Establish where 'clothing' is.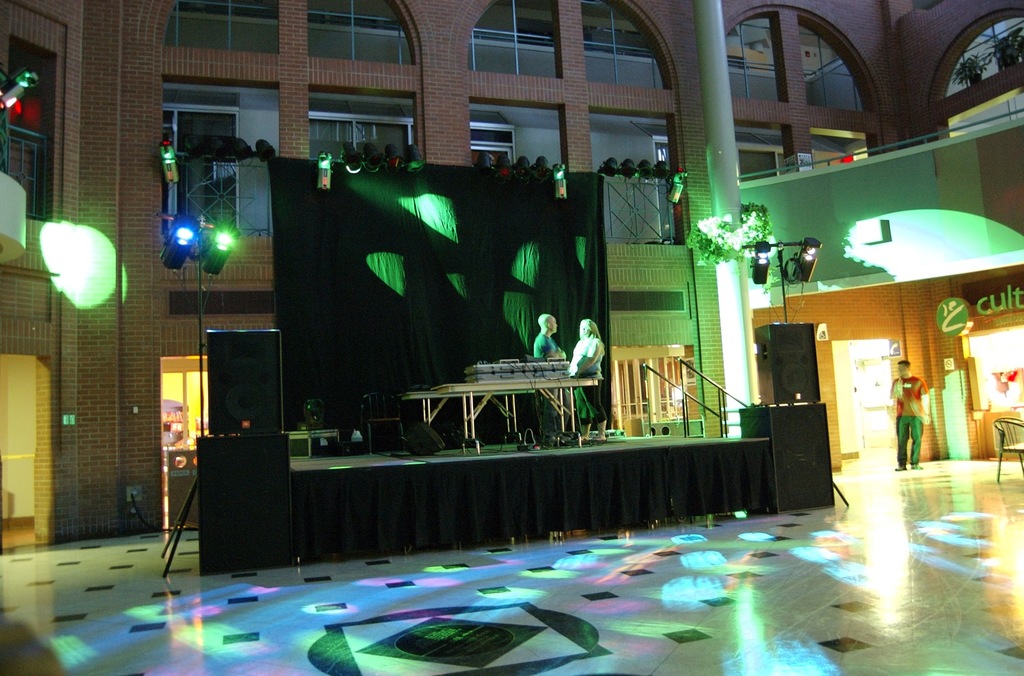
Established at [567,334,607,427].
